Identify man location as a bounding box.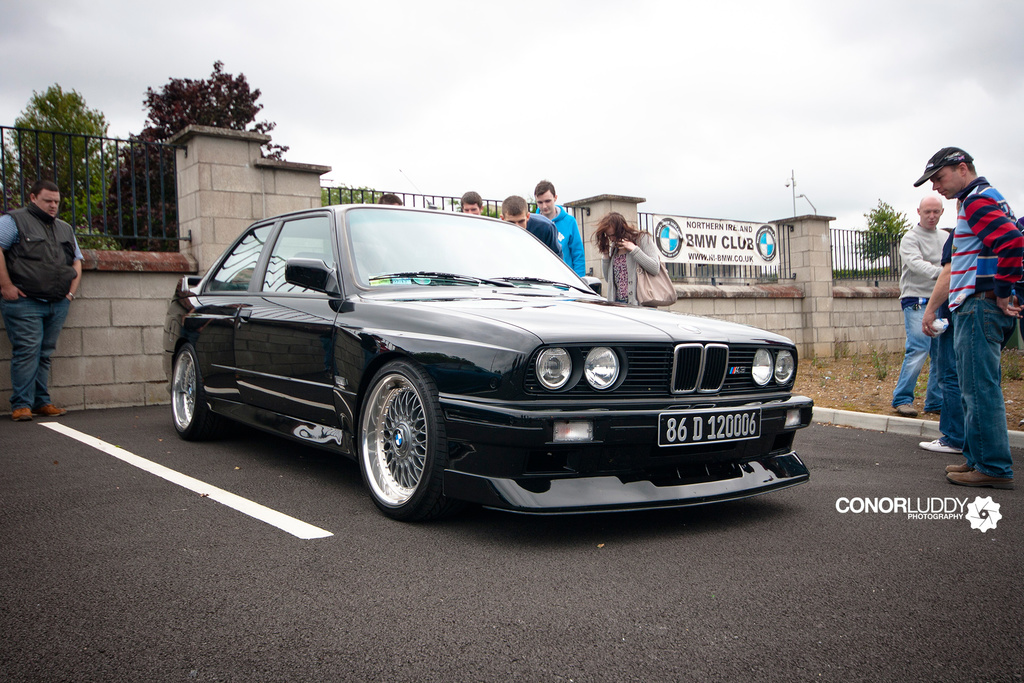
detection(497, 195, 561, 261).
